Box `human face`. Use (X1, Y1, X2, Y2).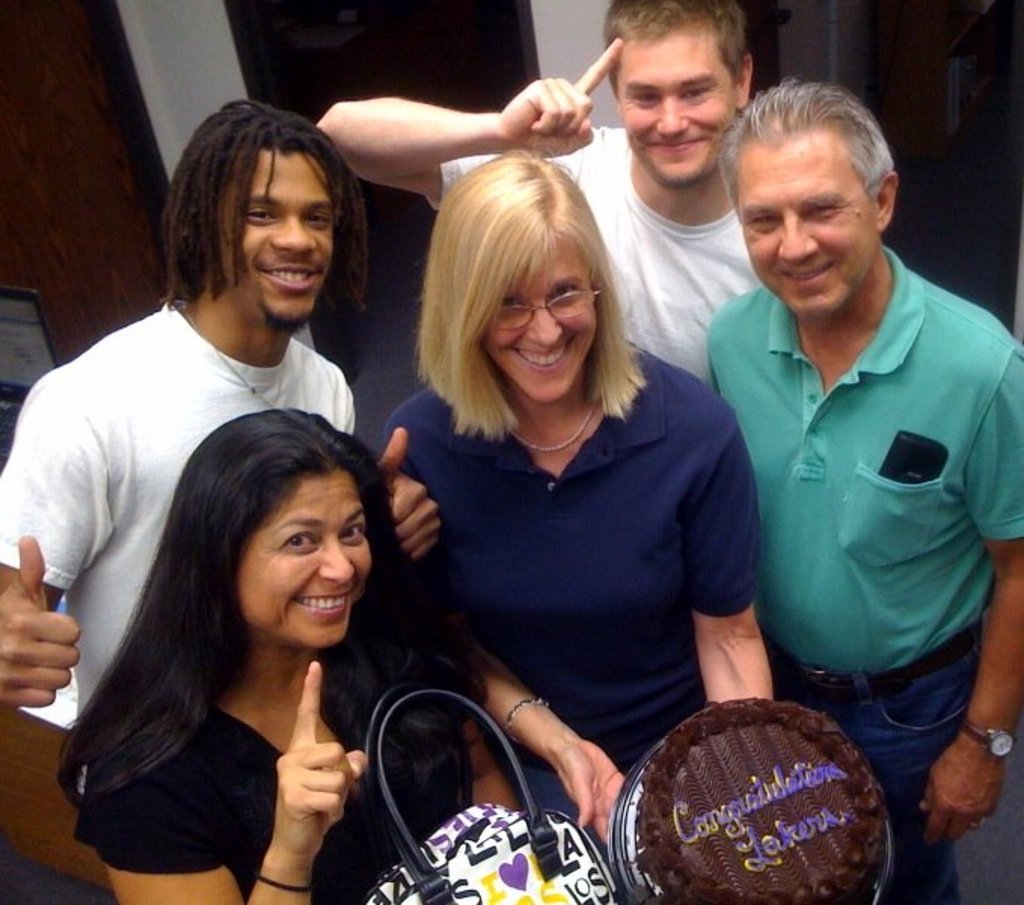
(620, 26, 743, 189).
